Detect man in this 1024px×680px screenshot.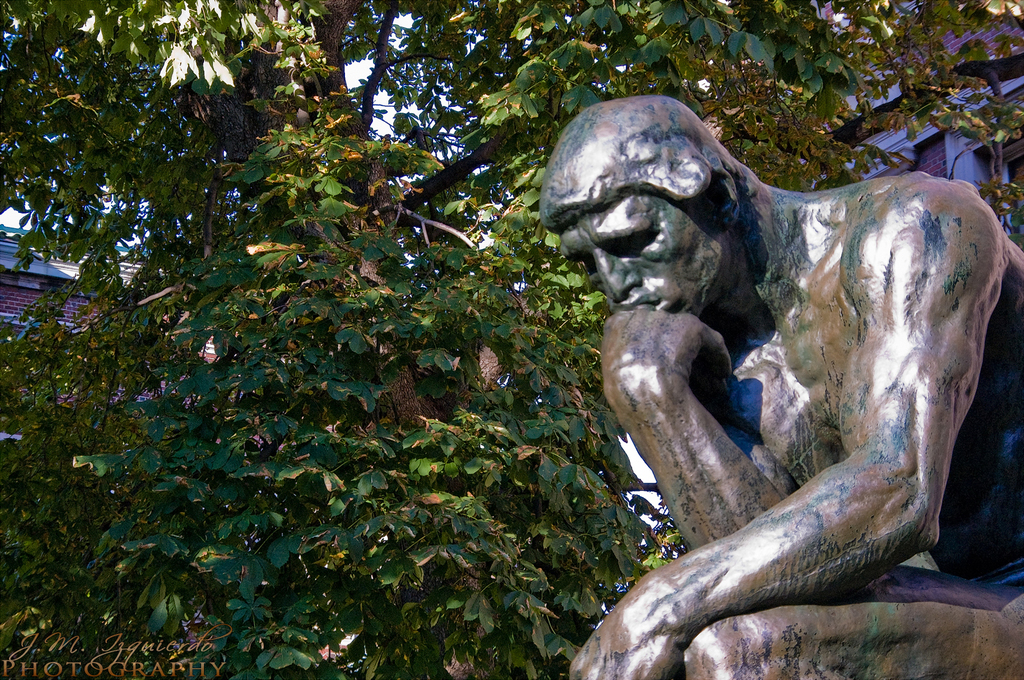
Detection: locate(506, 68, 1018, 672).
